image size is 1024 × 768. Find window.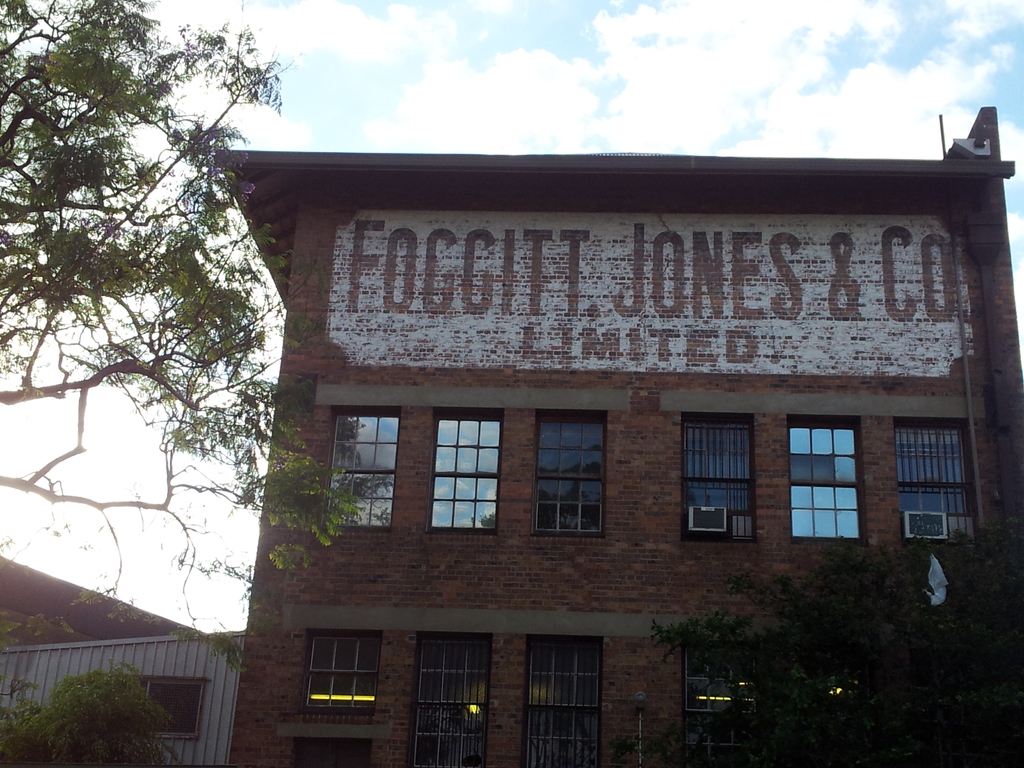
x1=684, y1=643, x2=762, y2=767.
